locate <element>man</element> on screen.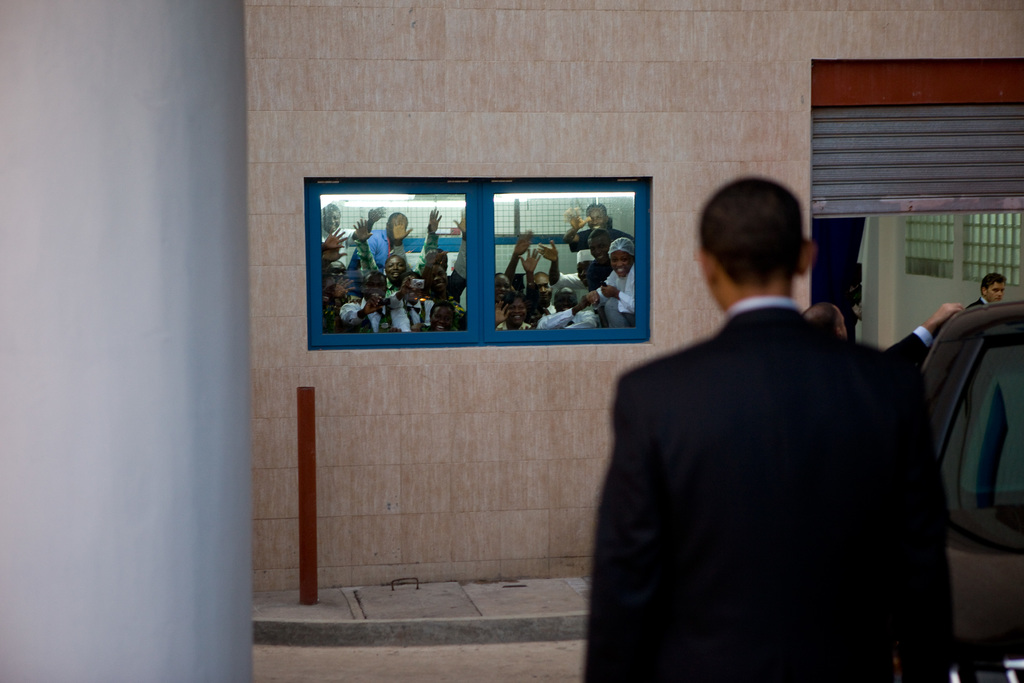
On screen at BBox(353, 205, 442, 297).
